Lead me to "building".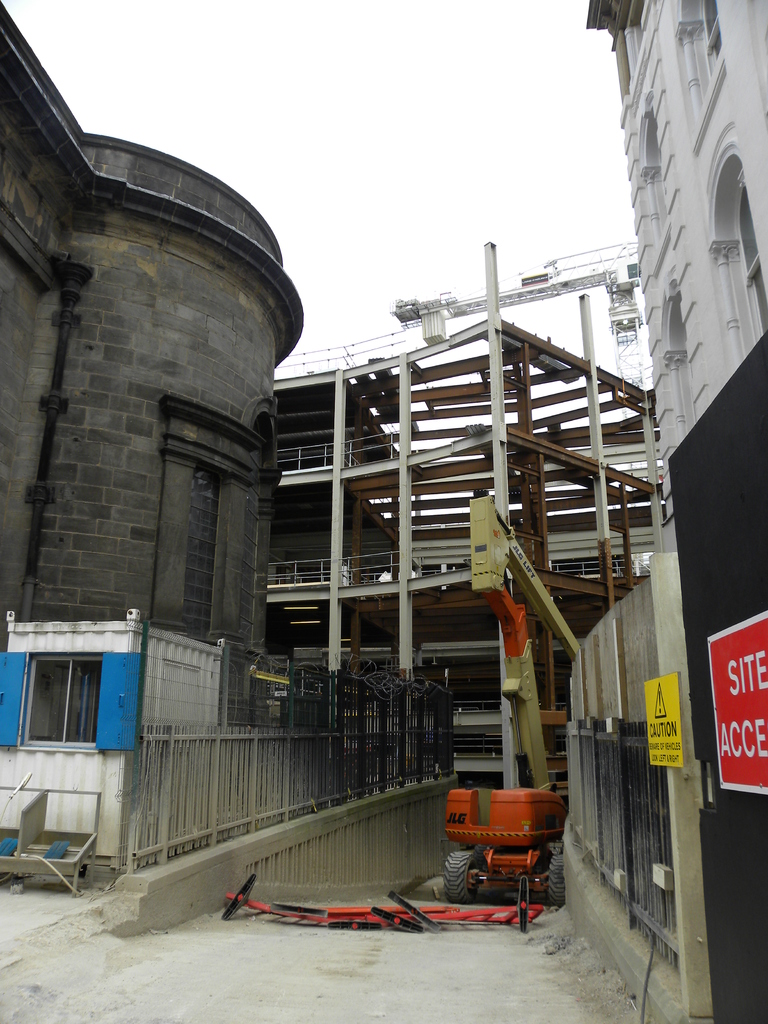
Lead to Rect(0, 1, 301, 745).
